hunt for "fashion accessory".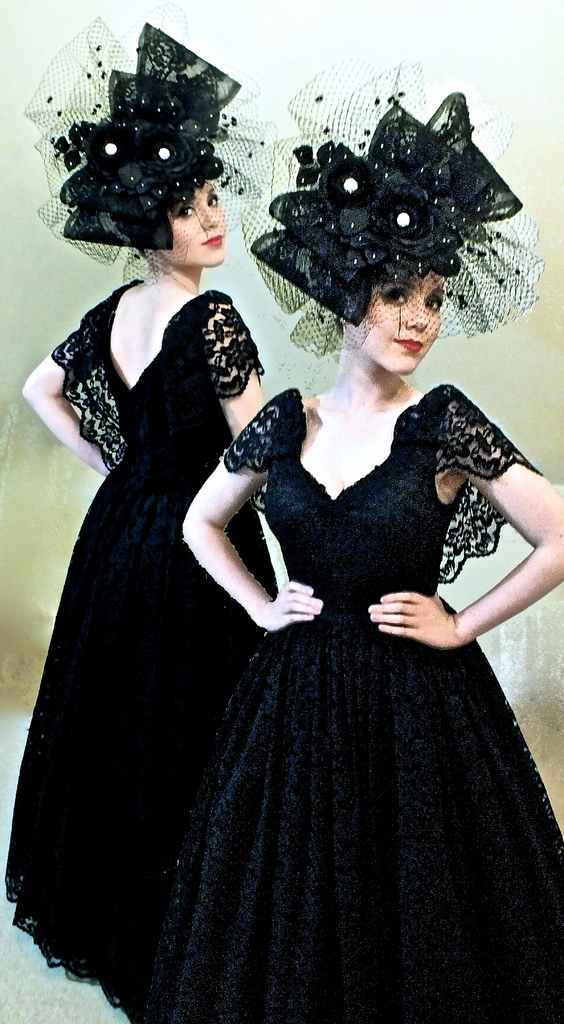
Hunted down at select_region(22, 1, 282, 284).
